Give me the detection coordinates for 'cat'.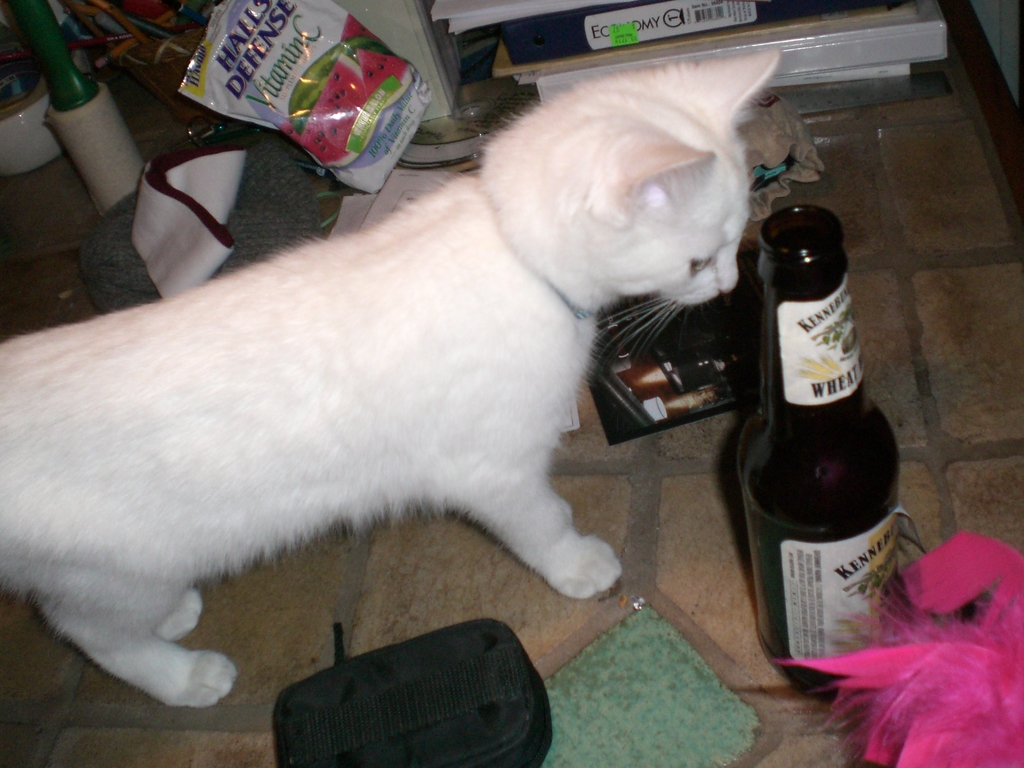
0, 44, 788, 714.
